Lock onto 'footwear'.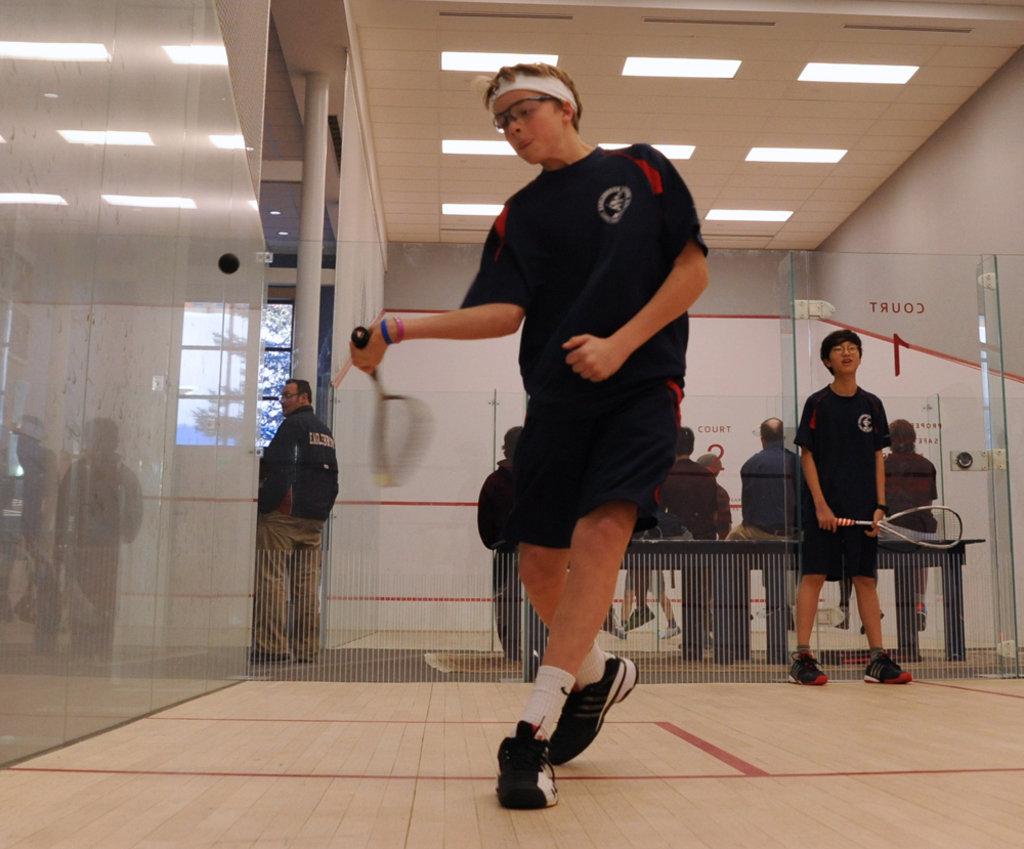
Locked: select_region(916, 610, 931, 631).
